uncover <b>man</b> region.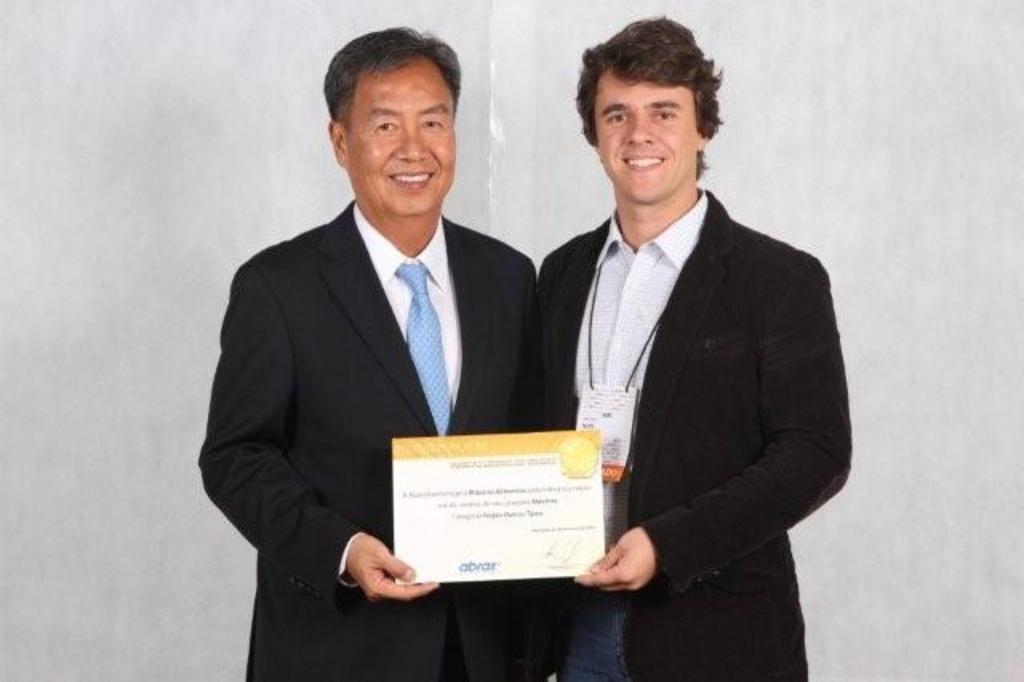
Uncovered: 509/35/851/645.
